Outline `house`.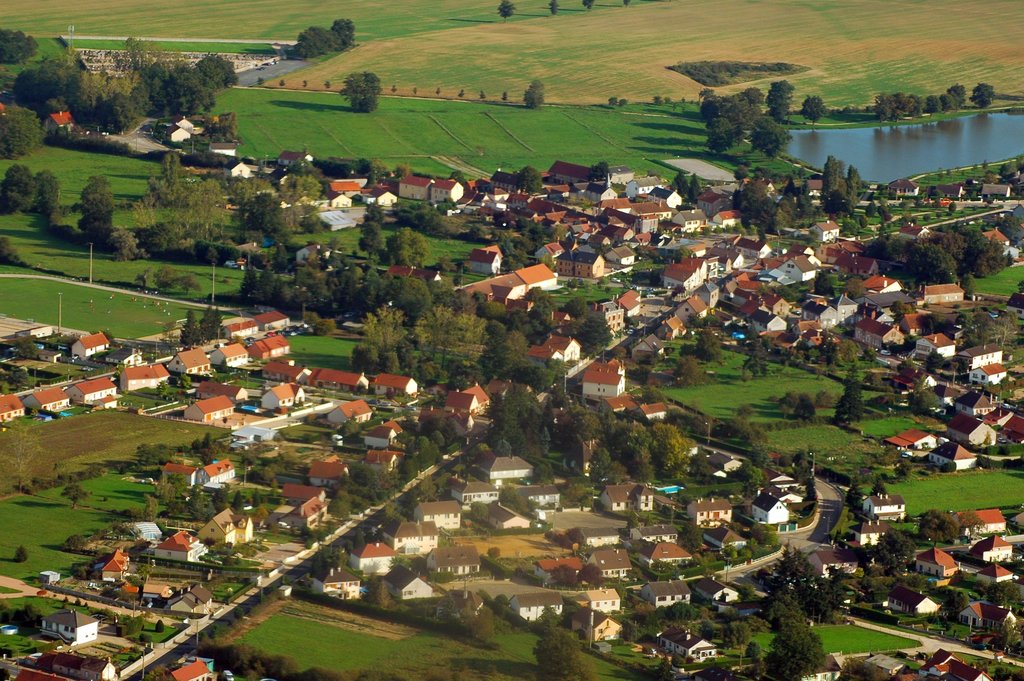
Outline: crop(280, 491, 325, 532).
